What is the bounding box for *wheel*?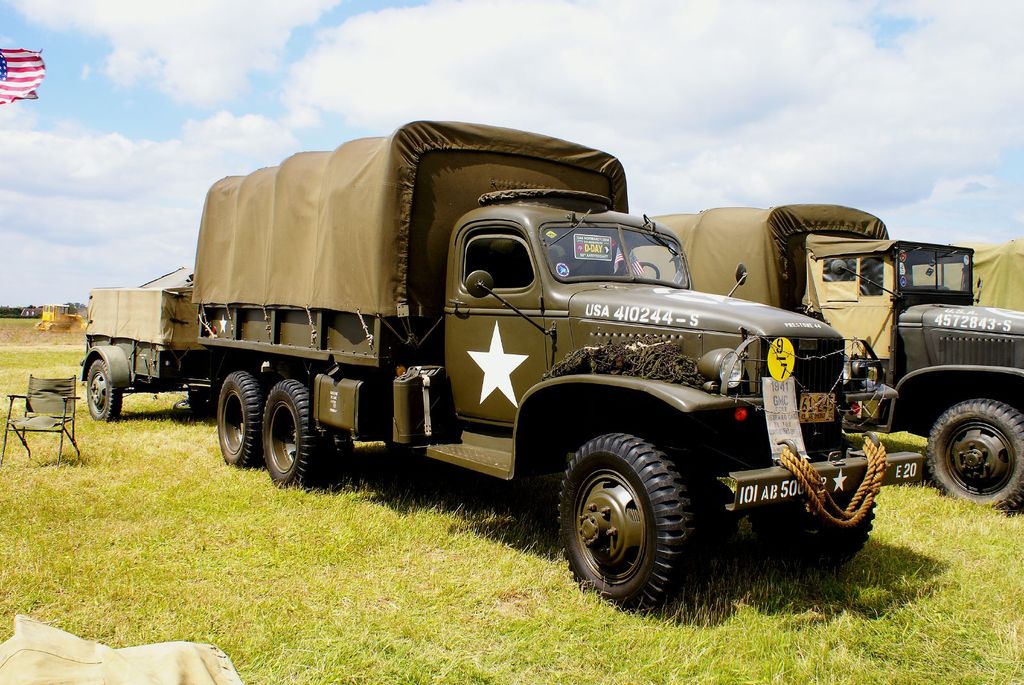
crop(614, 262, 660, 284).
